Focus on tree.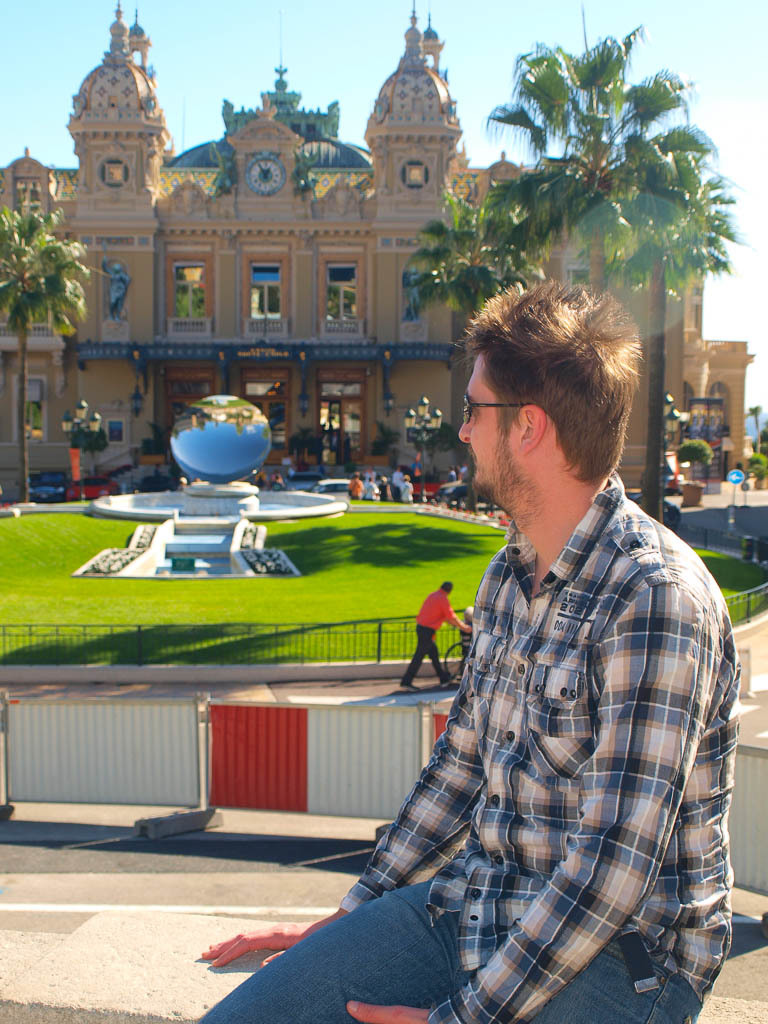
Focused at BBox(399, 184, 552, 514).
